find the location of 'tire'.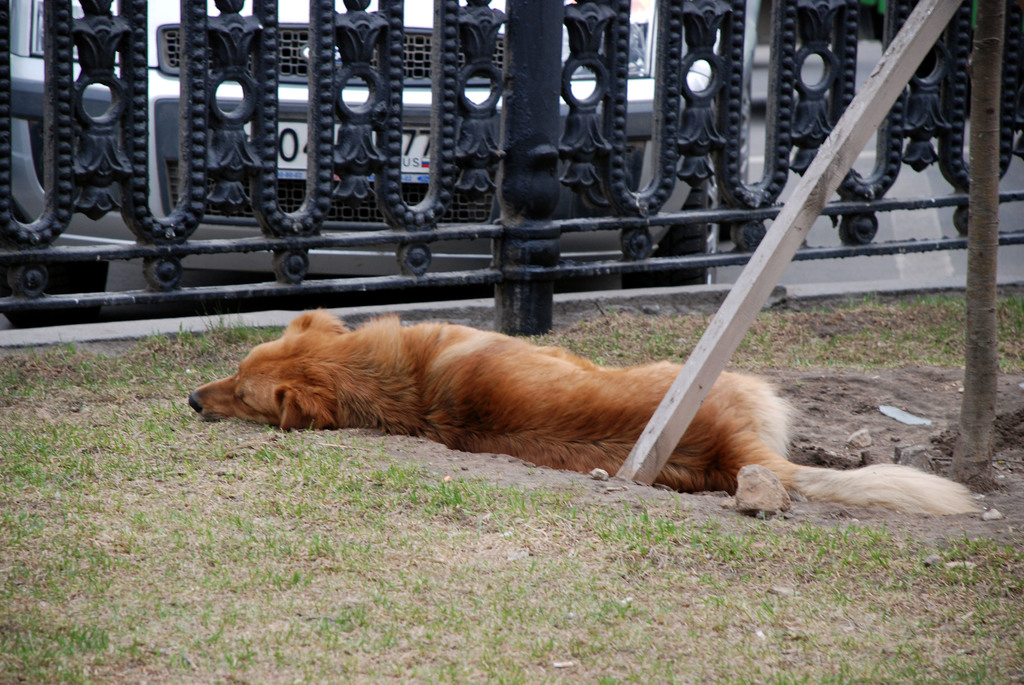
Location: pyautogui.locateOnScreen(1, 214, 111, 326).
